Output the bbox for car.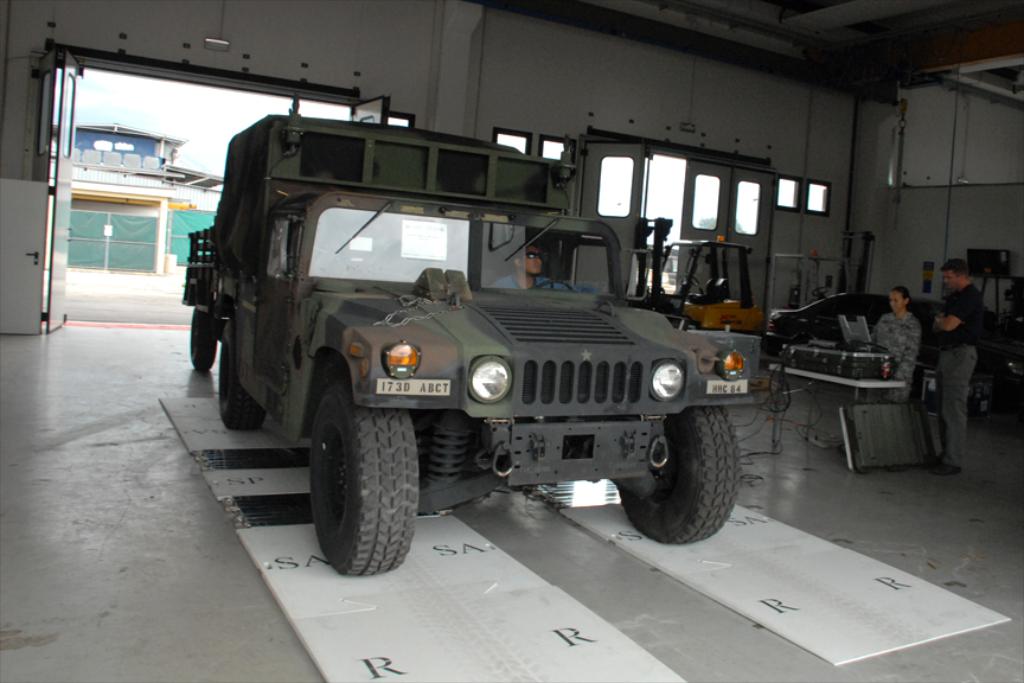
<bbox>183, 143, 763, 557</bbox>.
